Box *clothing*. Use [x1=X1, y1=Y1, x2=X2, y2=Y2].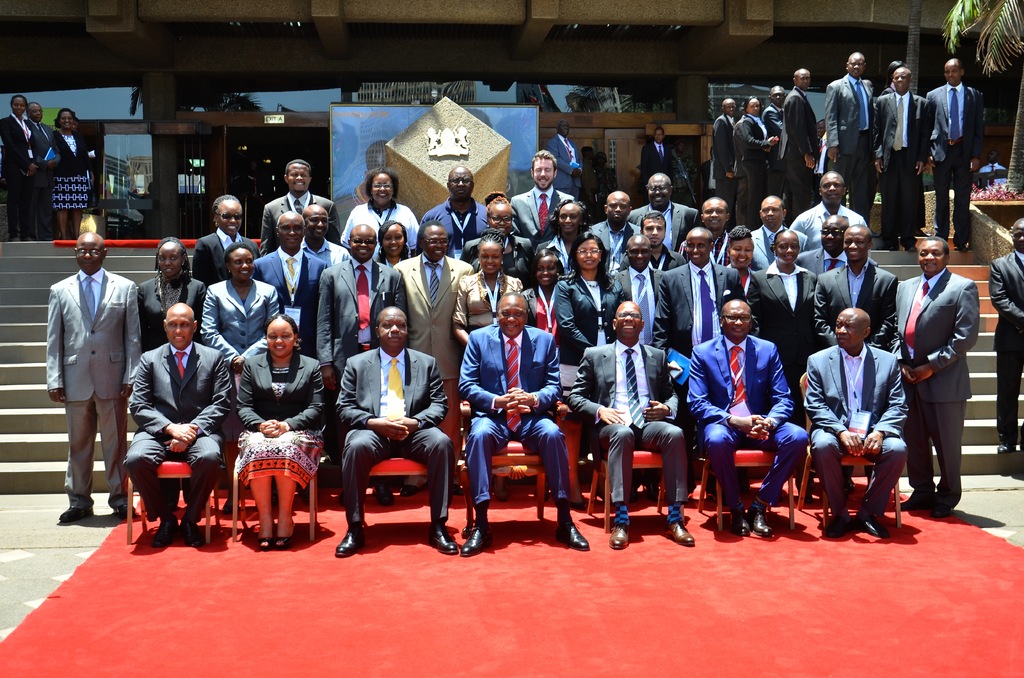
[x1=373, y1=254, x2=404, y2=270].
